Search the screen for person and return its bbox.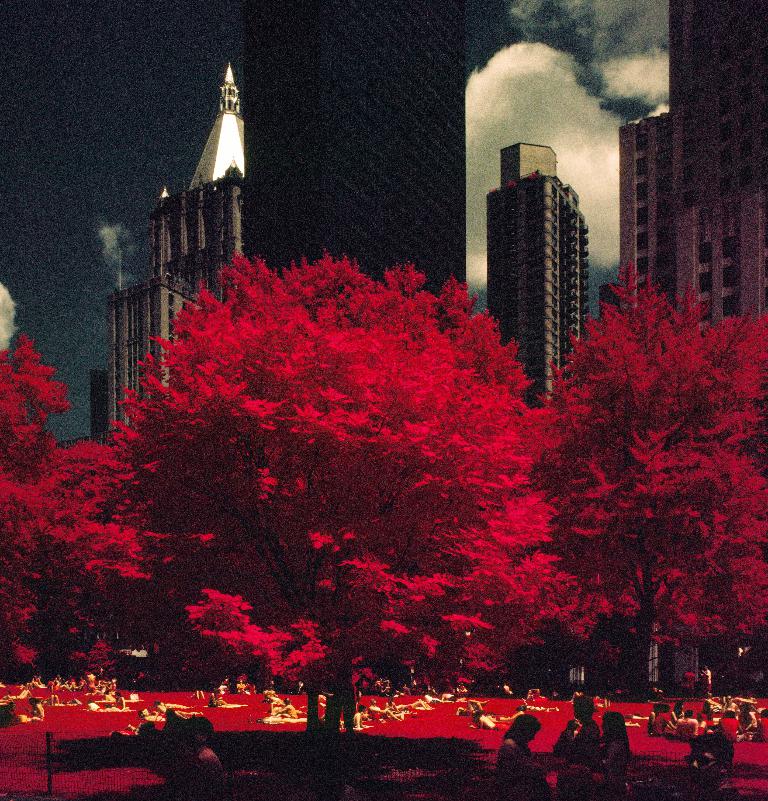
Found: crop(24, 698, 47, 722).
